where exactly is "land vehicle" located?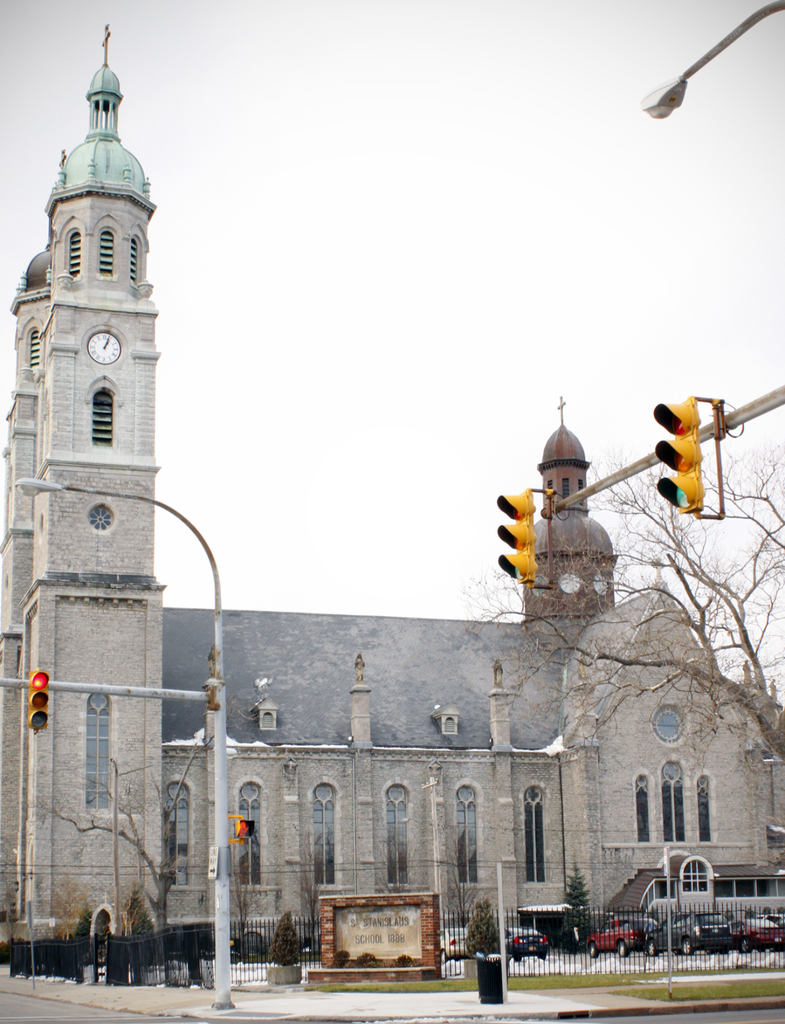
Its bounding box is (439, 927, 471, 961).
